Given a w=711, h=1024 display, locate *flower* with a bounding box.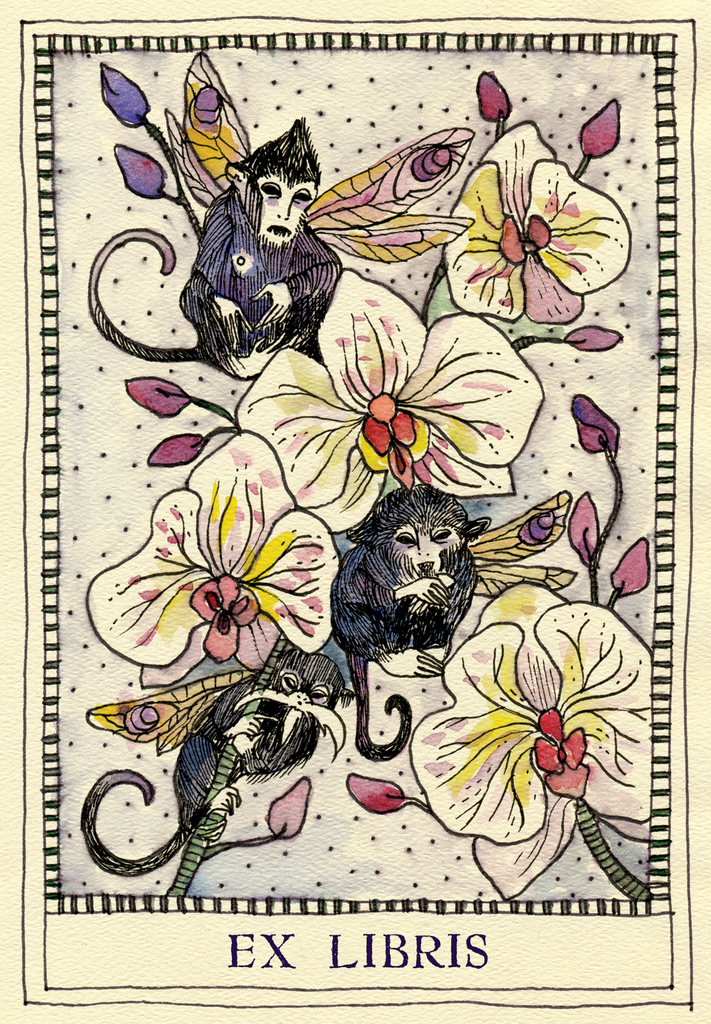
Located: bbox=[269, 777, 311, 842].
